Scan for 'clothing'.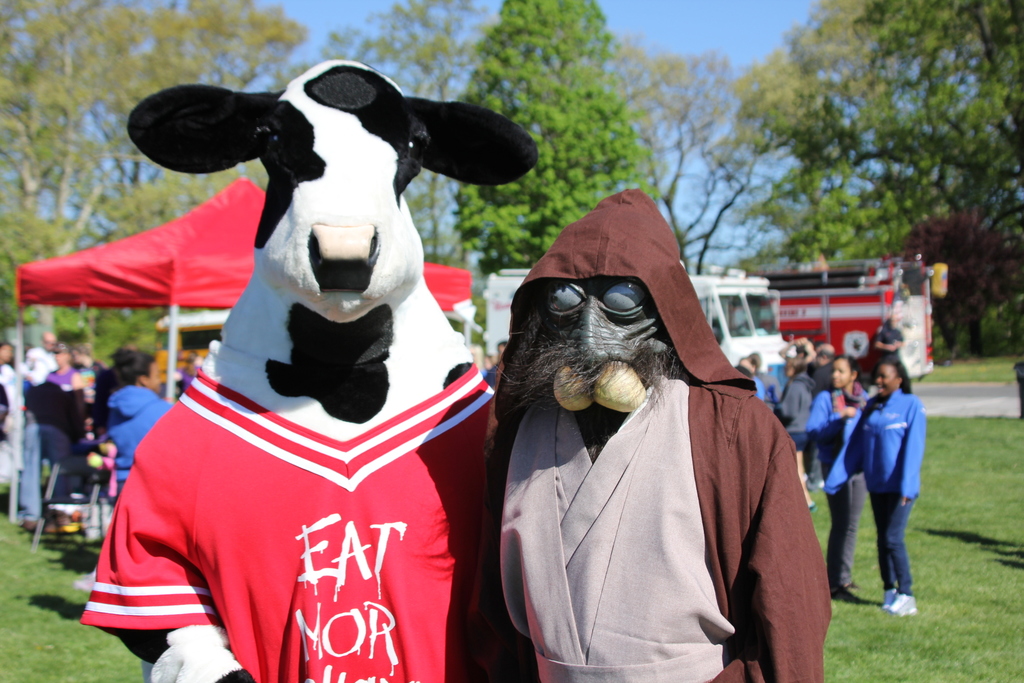
Scan result: (left=804, top=388, right=875, bottom=591).
